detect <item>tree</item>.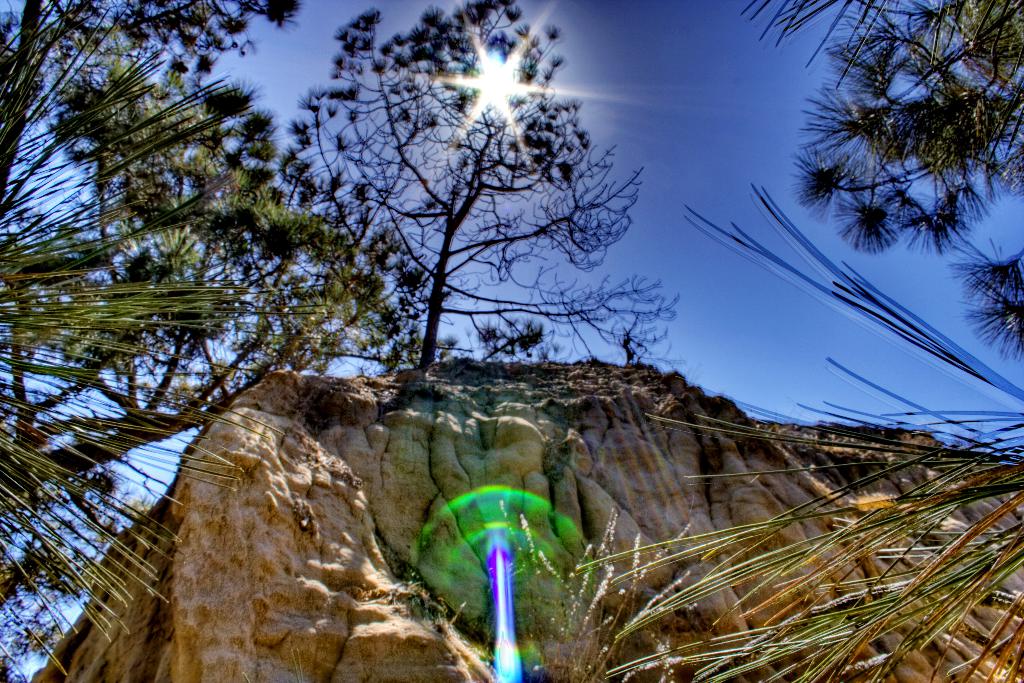
Detected at [x1=0, y1=0, x2=449, y2=682].
